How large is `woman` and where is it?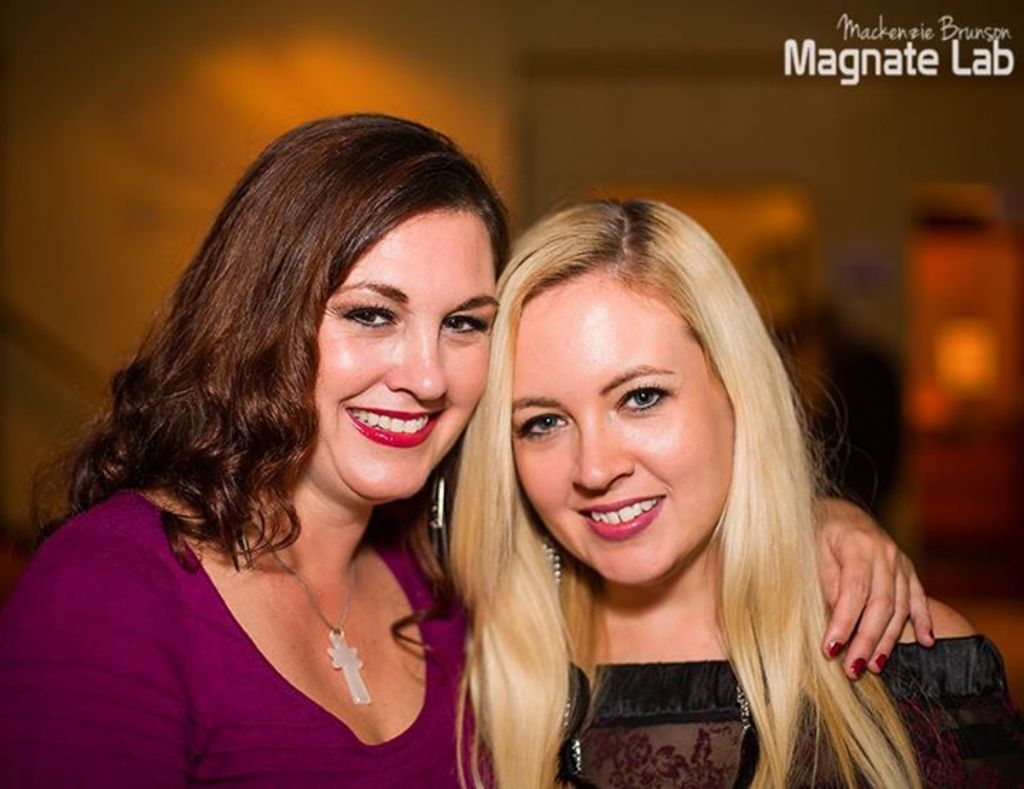
Bounding box: [435, 189, 1023, 788].
